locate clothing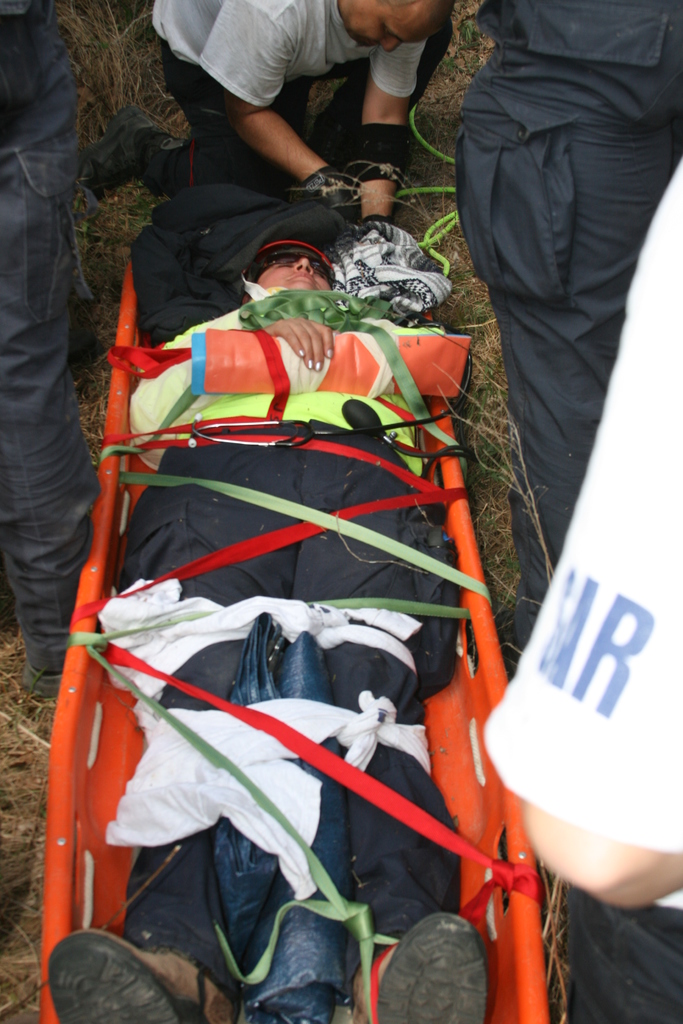
x1=133 y1=0 x2=450 y2=197
